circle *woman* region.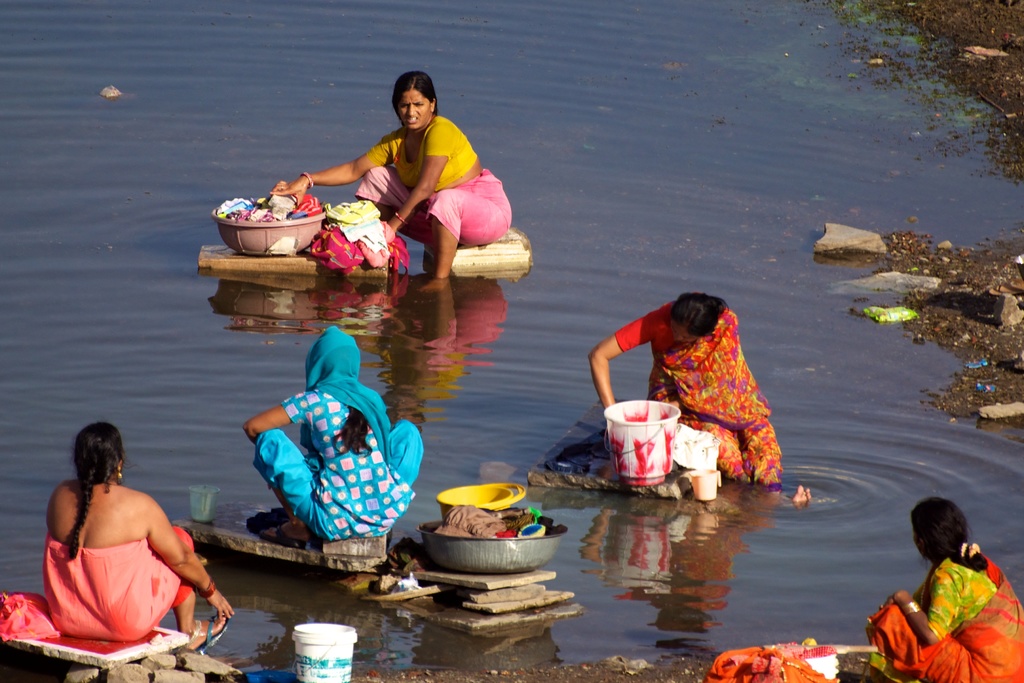
Region: [left=861, top=494, right=1023, bottom=682].
